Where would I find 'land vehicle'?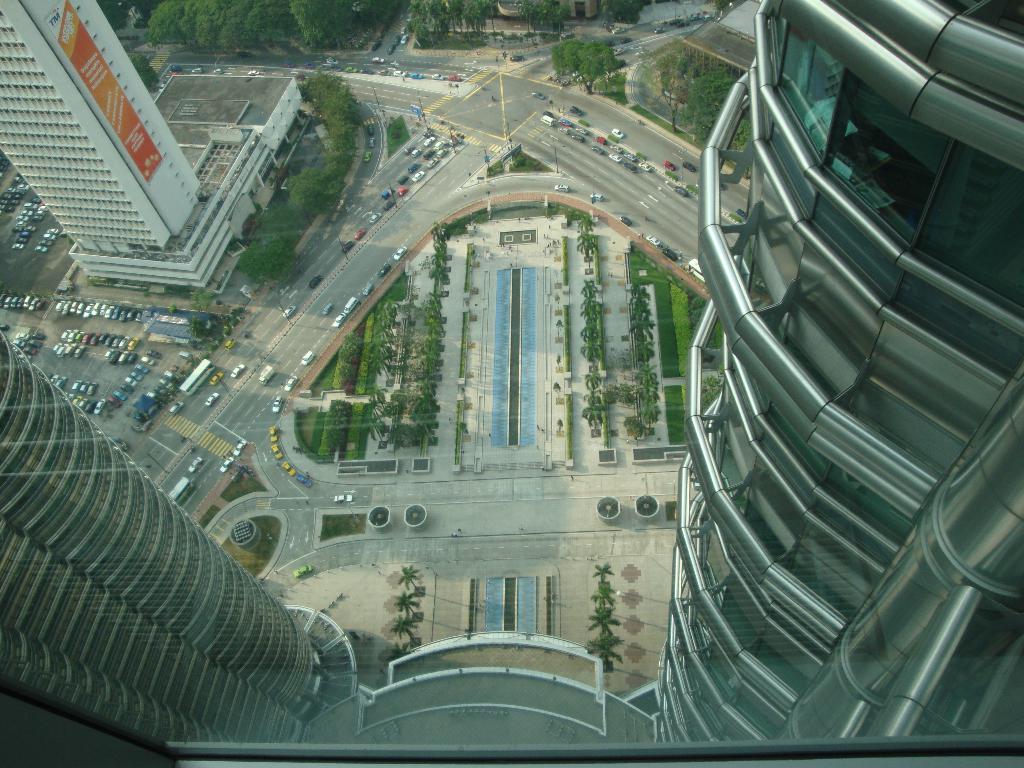
At 268:423:275:440.
